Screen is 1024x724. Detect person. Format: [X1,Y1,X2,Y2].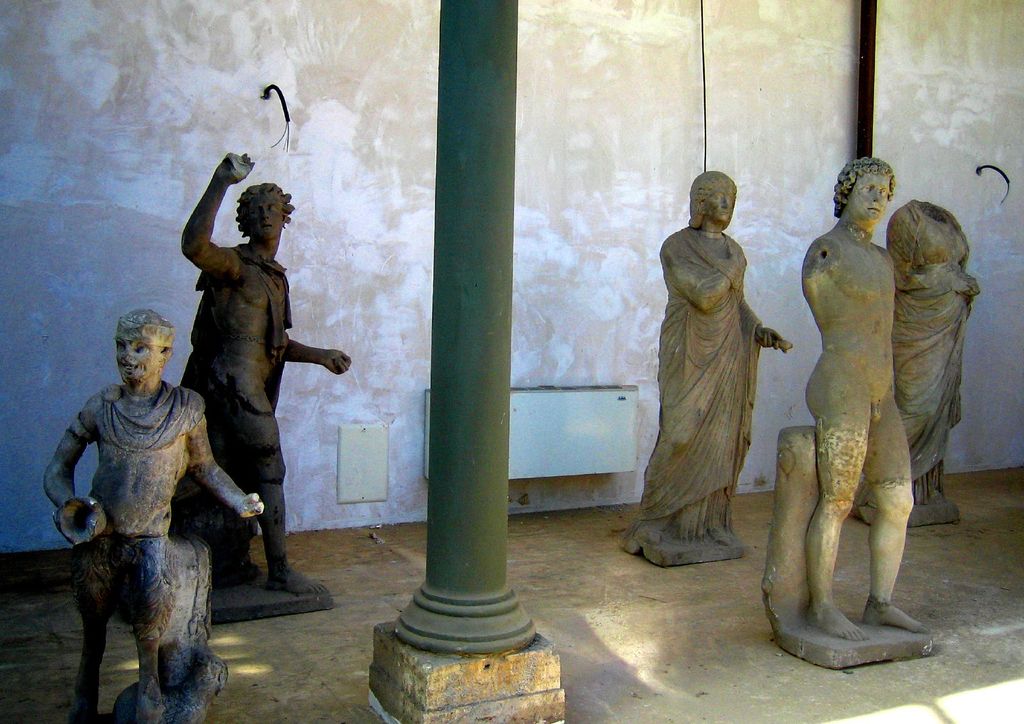
[163,150,321,649].
